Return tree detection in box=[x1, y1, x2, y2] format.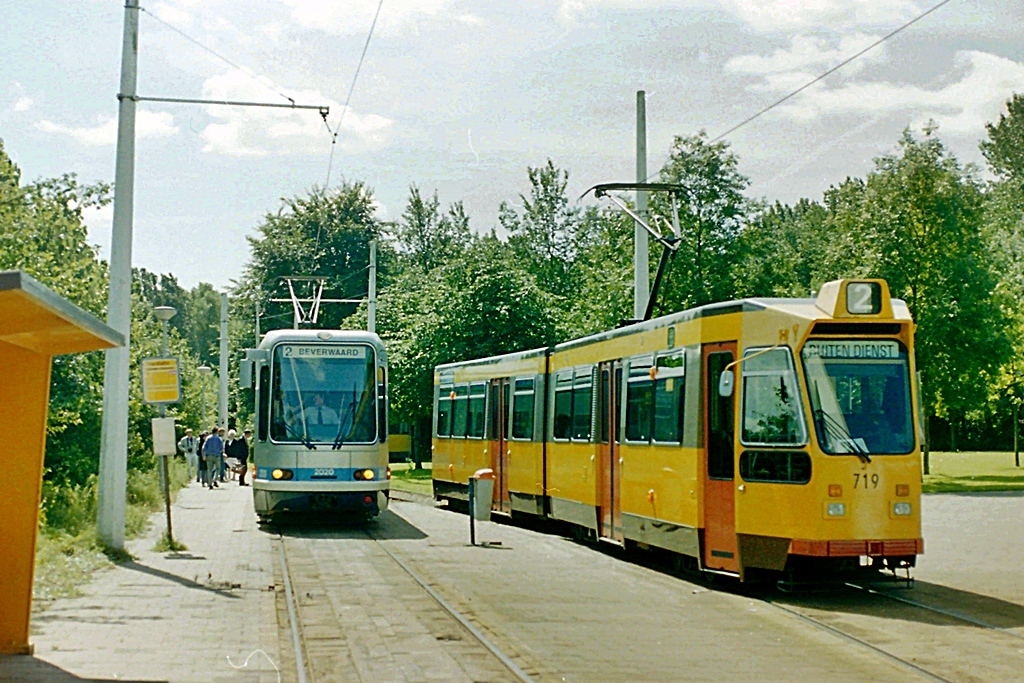
box=[218, 173, 401, 330].
